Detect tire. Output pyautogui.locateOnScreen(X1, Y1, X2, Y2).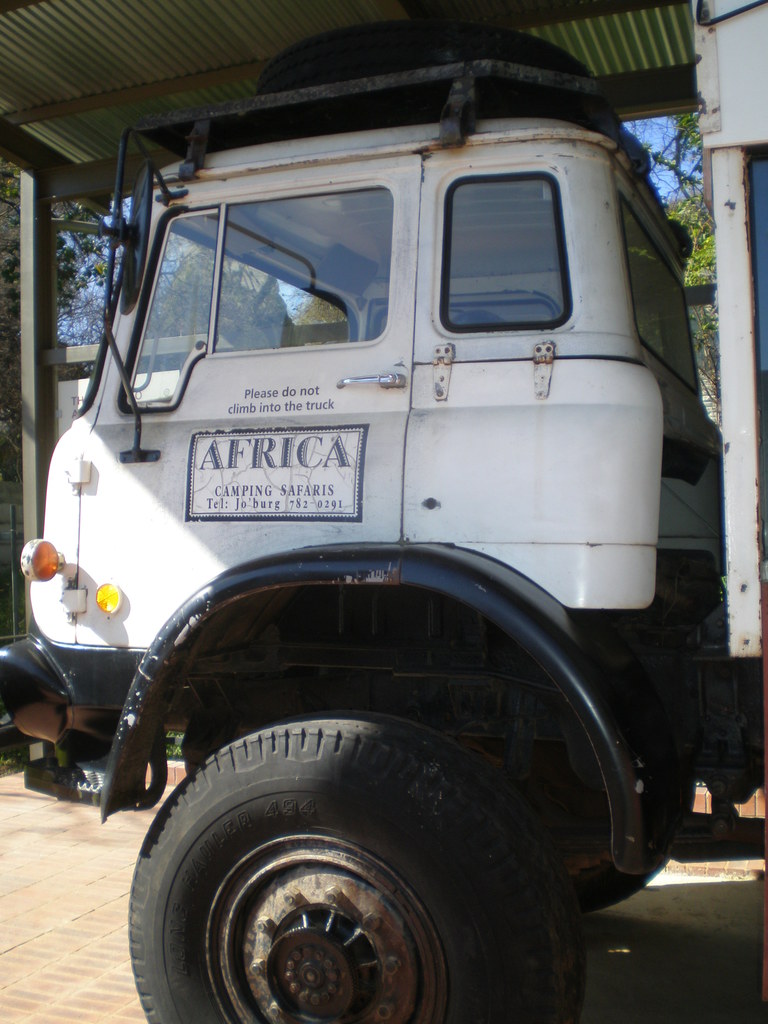
pyautogui.locateOnScreen(105, 692, 608, 1014).
